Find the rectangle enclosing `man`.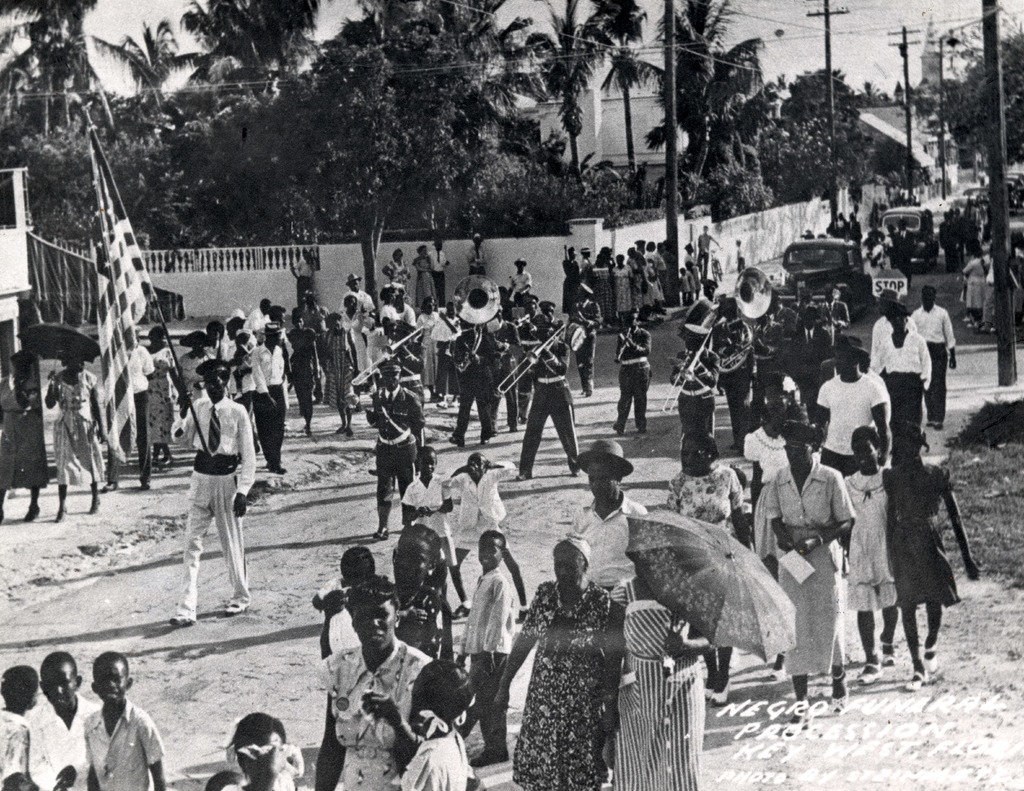
<bbox>509, 323, 578, 477</bbox>.
